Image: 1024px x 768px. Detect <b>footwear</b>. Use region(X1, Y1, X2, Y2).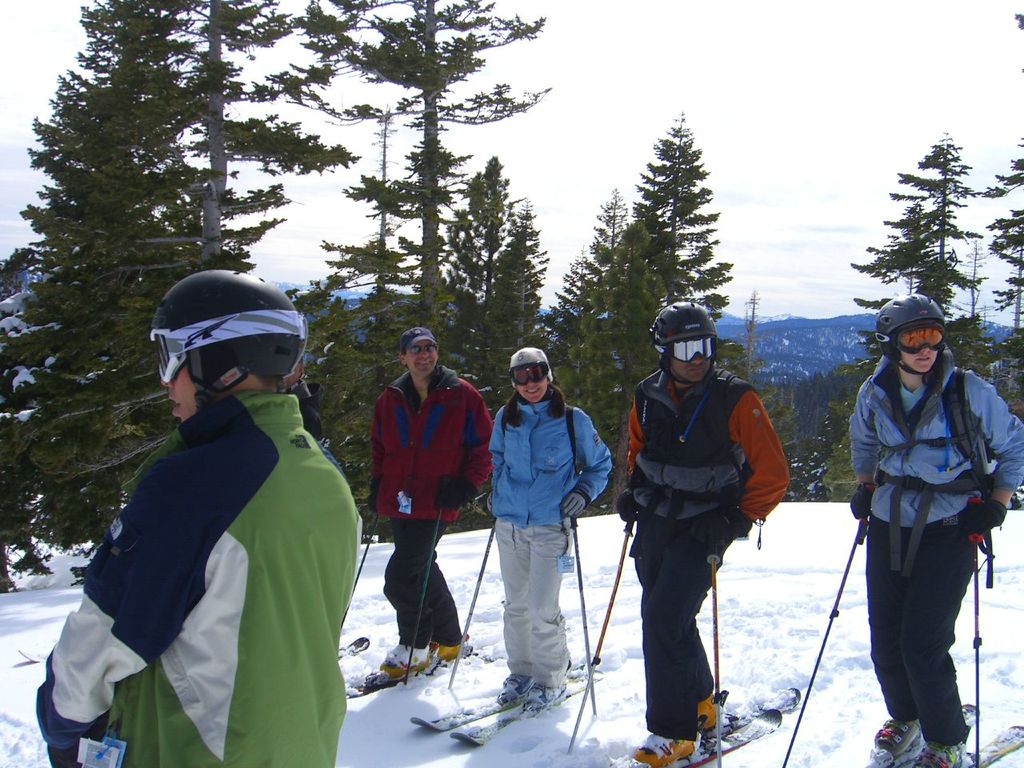
region(911, 739, 969, 767).
